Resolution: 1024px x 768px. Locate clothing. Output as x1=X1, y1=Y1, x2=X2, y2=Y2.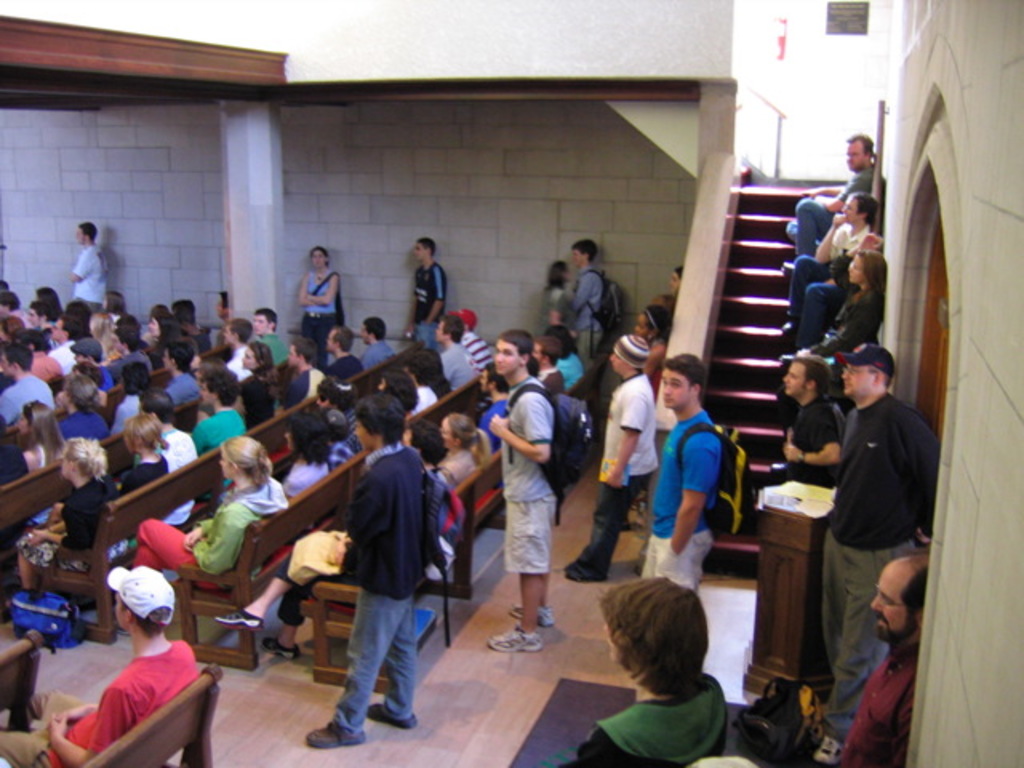
x1=0, y1=368, x2=14, y2=395.
